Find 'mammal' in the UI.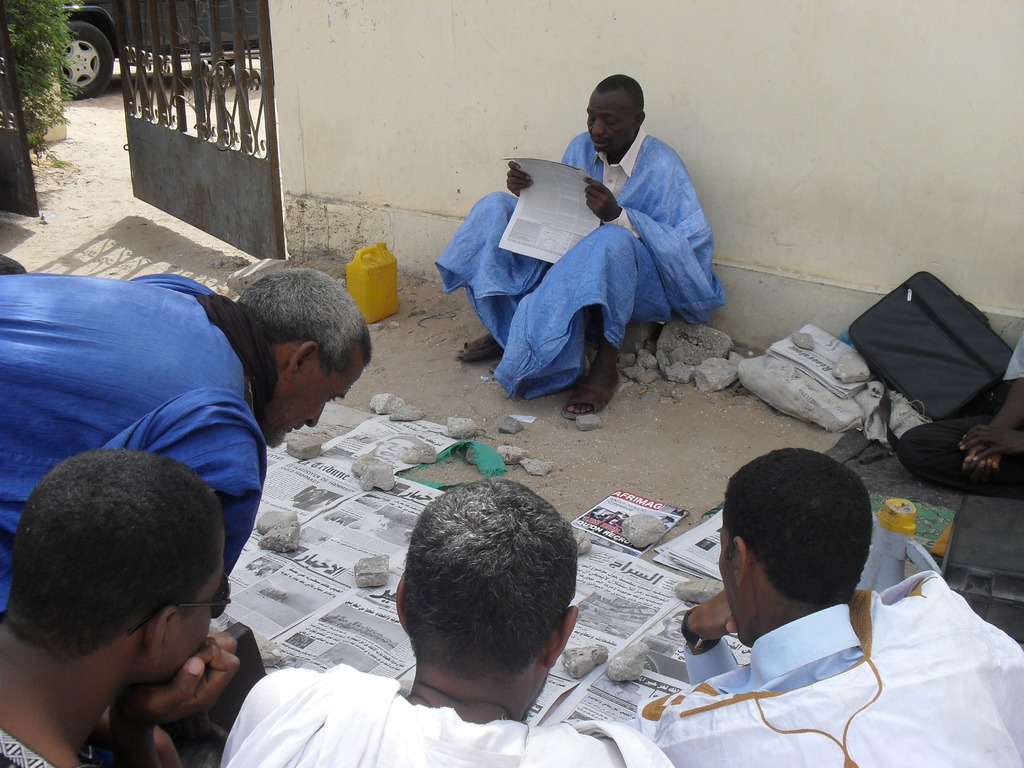
UI element at select_region(0, 270, 369, 616).
